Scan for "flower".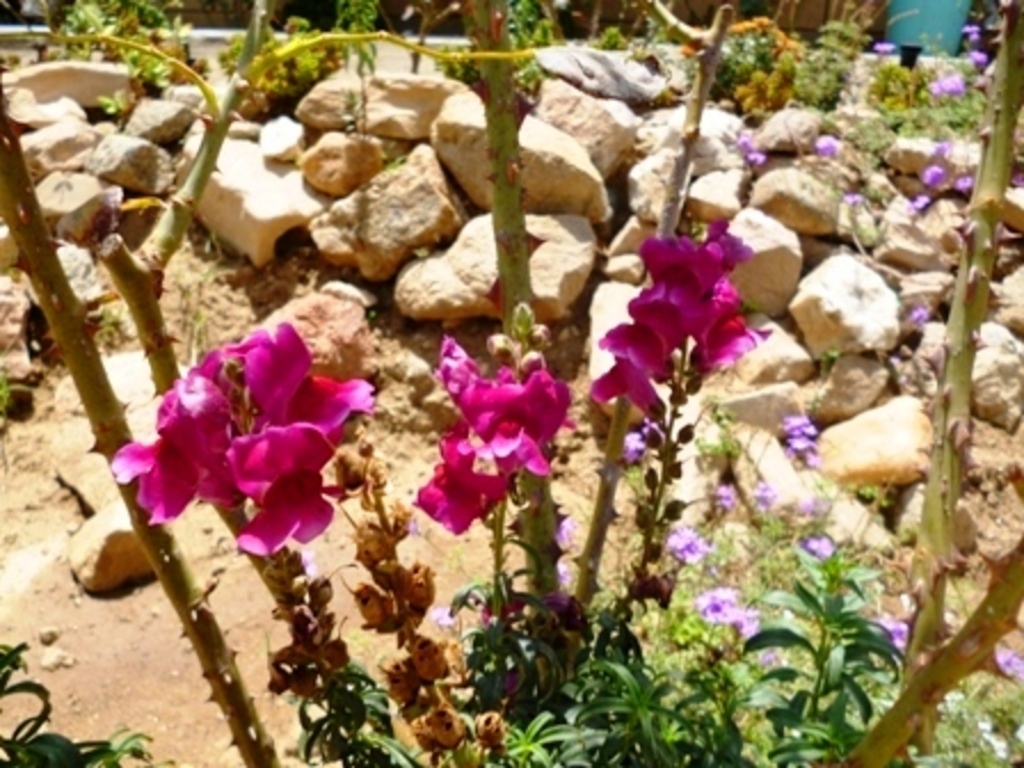
Scan result: left=873, top=39, right=894, bottom=62.
